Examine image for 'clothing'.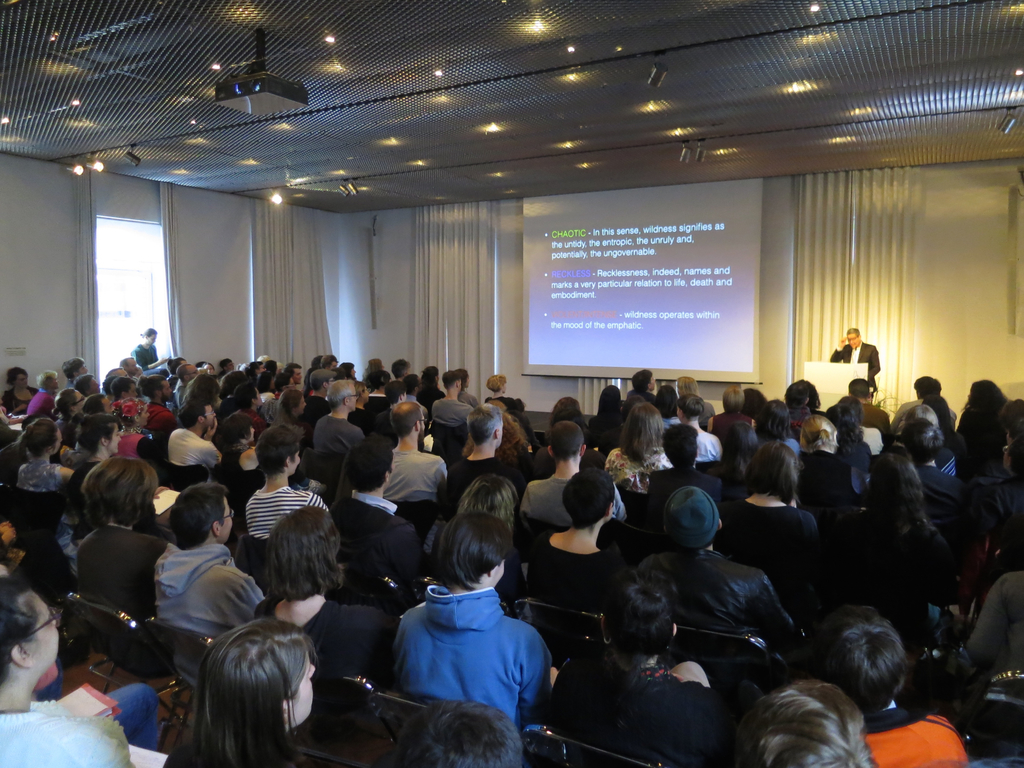
Examination result: (left=446, top=453, right=506, bottom=503).
